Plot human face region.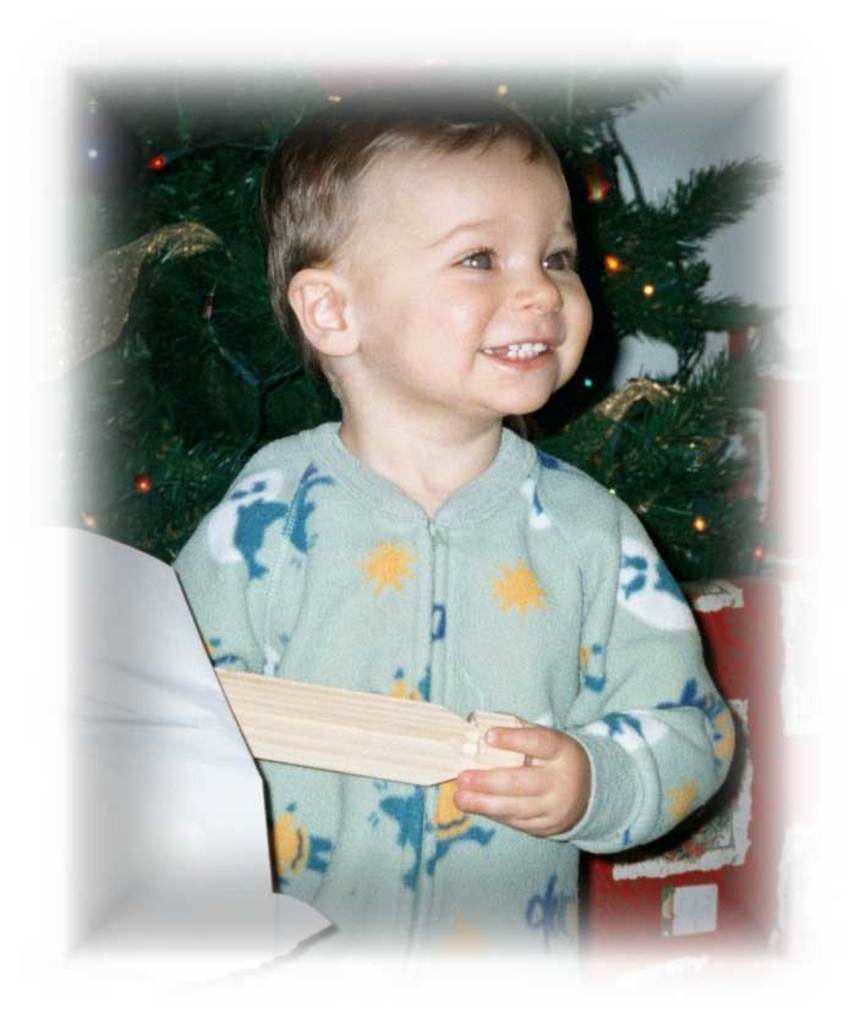
Plotted at x1=352, y1=139, x2=601, y2=407.
